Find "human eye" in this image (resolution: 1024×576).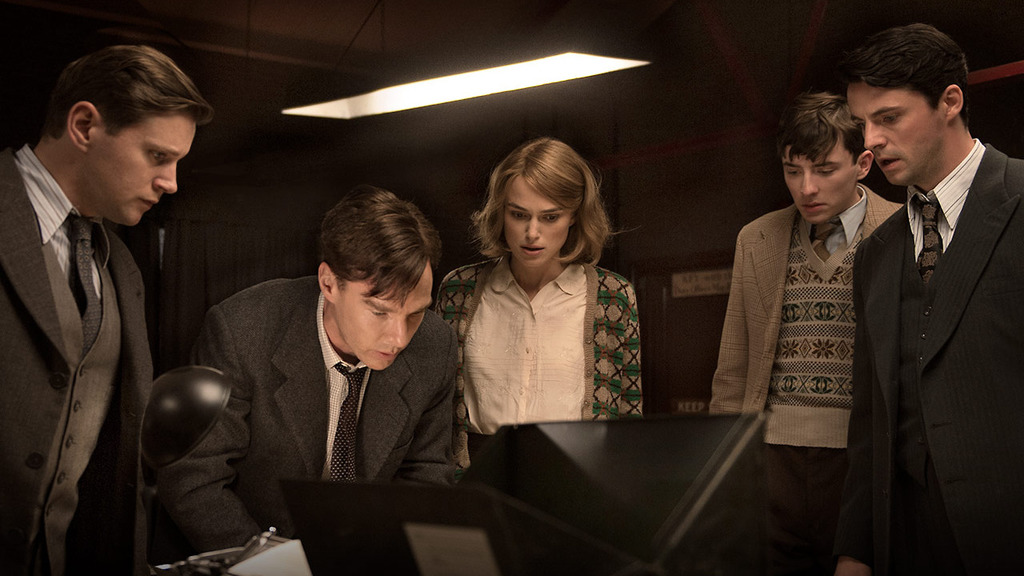
left=539, top=211, right=562, bottom=224.
